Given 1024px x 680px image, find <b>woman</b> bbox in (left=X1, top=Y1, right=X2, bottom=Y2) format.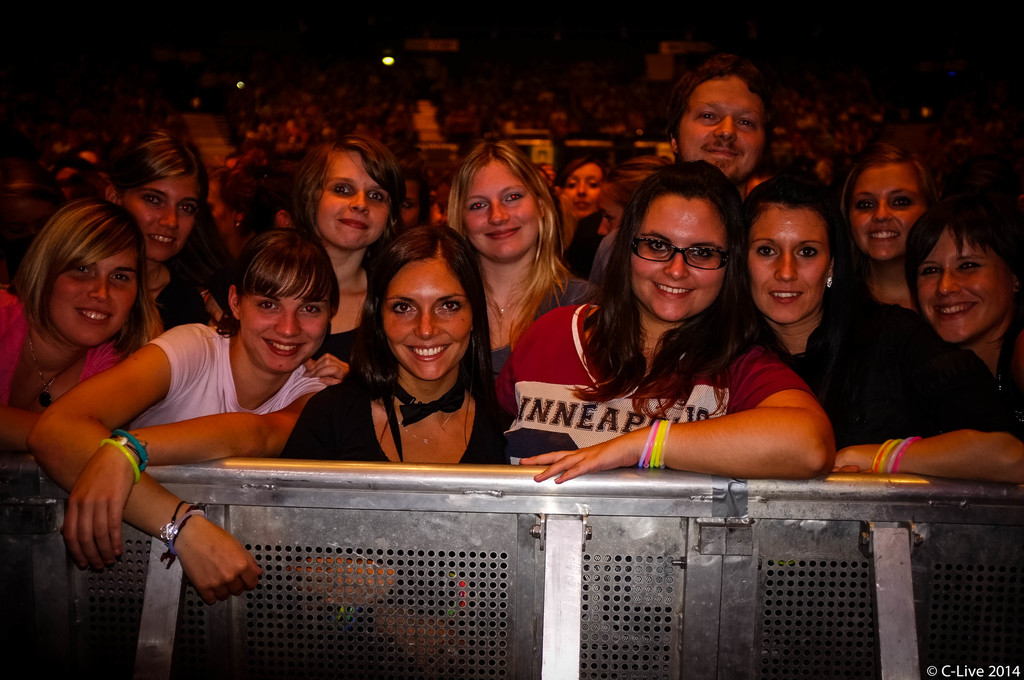
(left=0, top=188, right=165, bottom=458).
